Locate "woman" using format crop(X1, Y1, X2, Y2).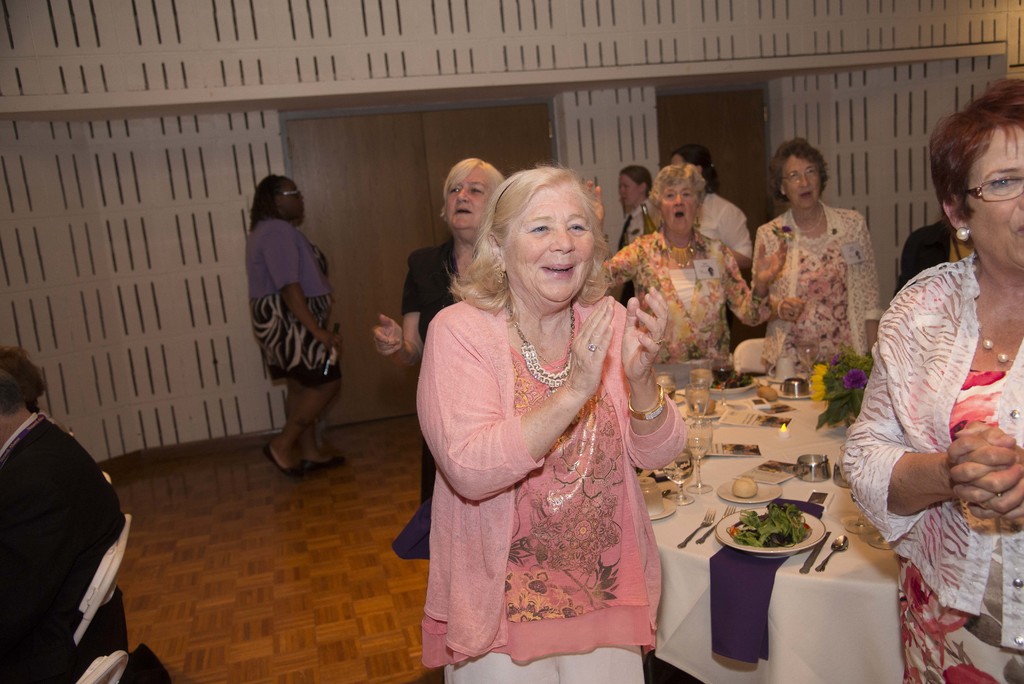
crop(0, 341, 134, 683).
